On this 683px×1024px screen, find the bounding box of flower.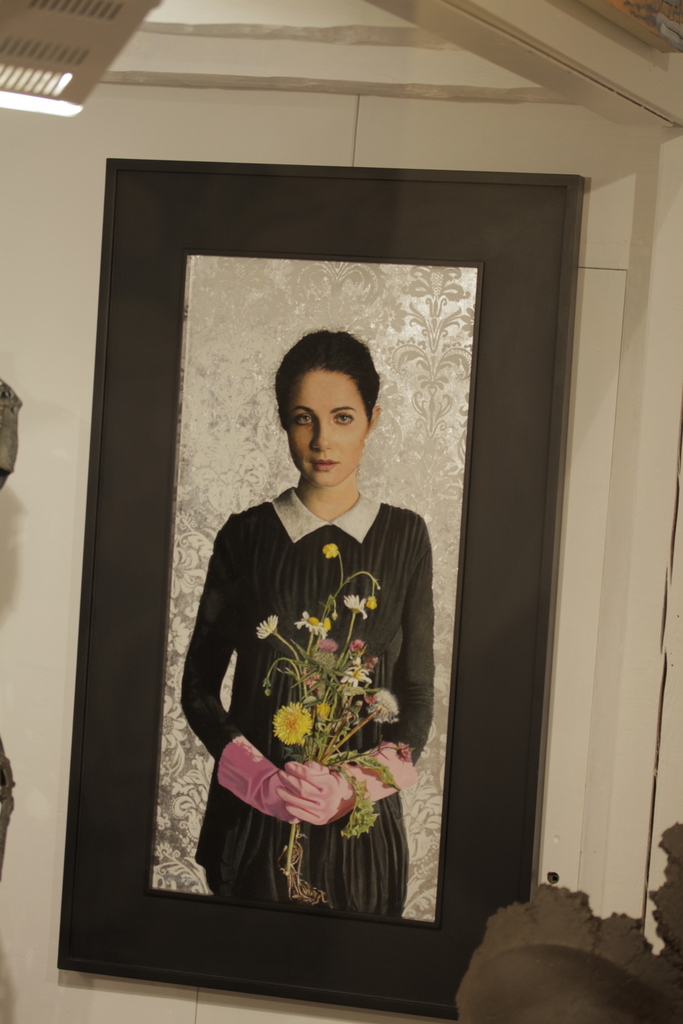
Bounding box: l=342, t=659, r=366, b=684.
